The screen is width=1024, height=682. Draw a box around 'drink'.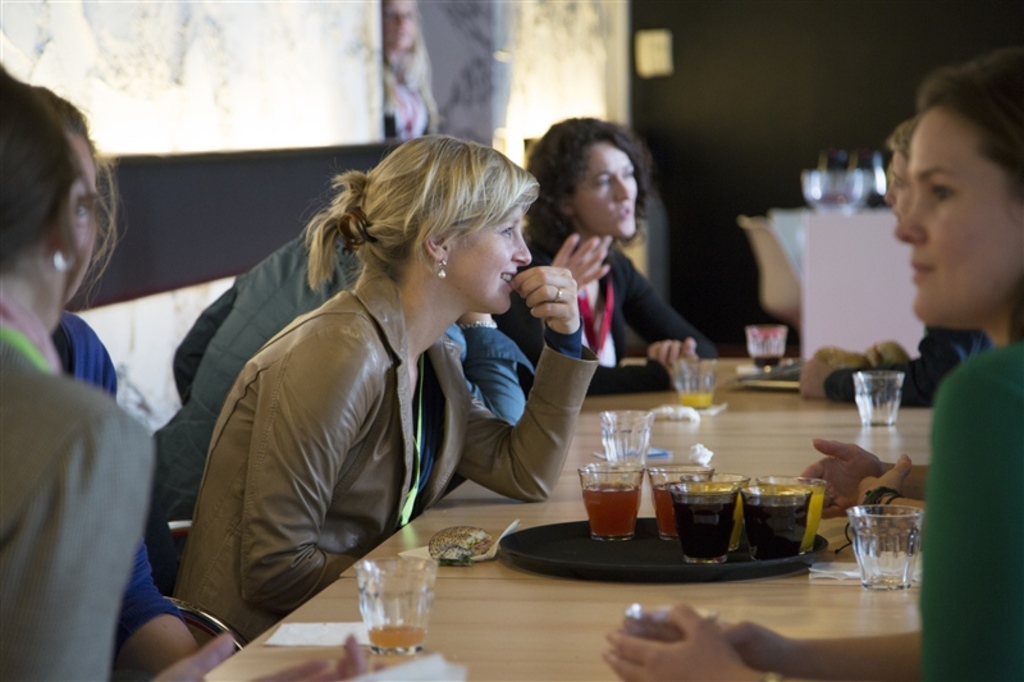
(671,473,732,563).
